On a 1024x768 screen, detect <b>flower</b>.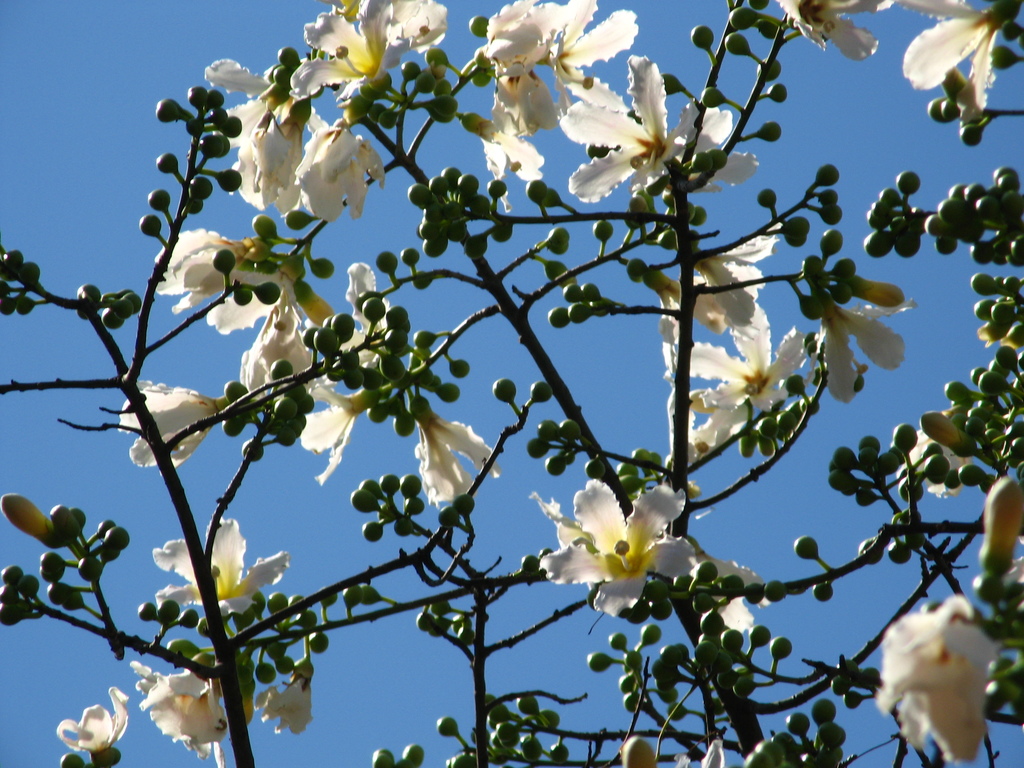
{"x1": 875, "y1": 588, "x2": 996, "y2": 767}.
